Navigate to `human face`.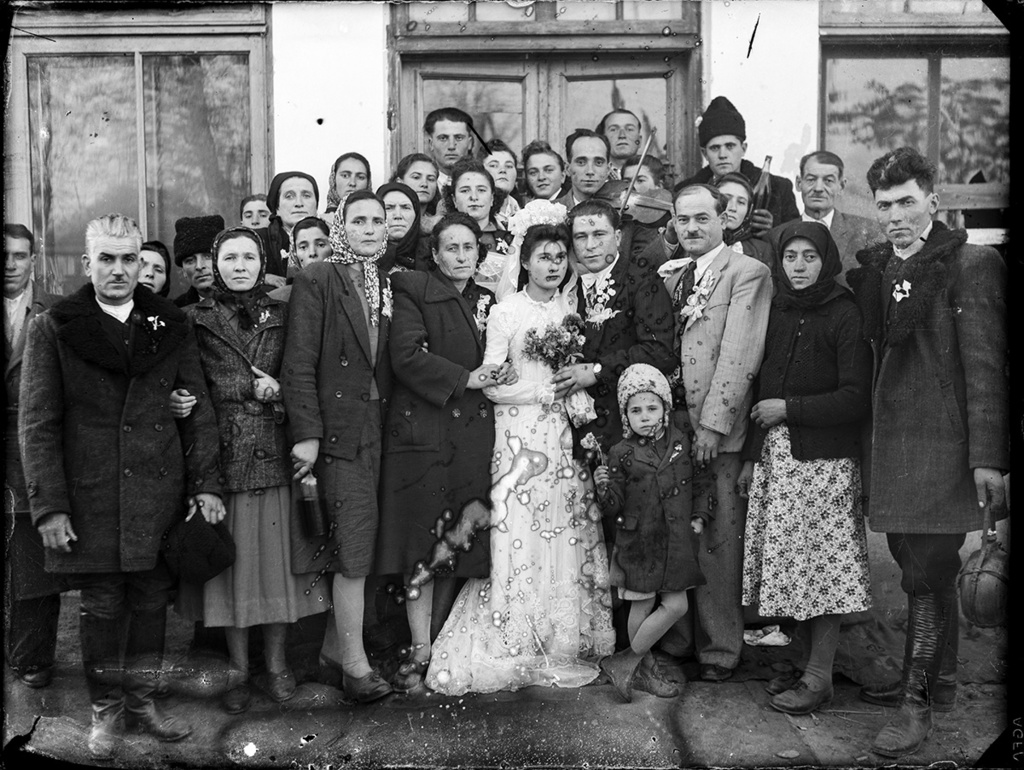
Navigation target: bbox=(186, 254, 212, 288).
